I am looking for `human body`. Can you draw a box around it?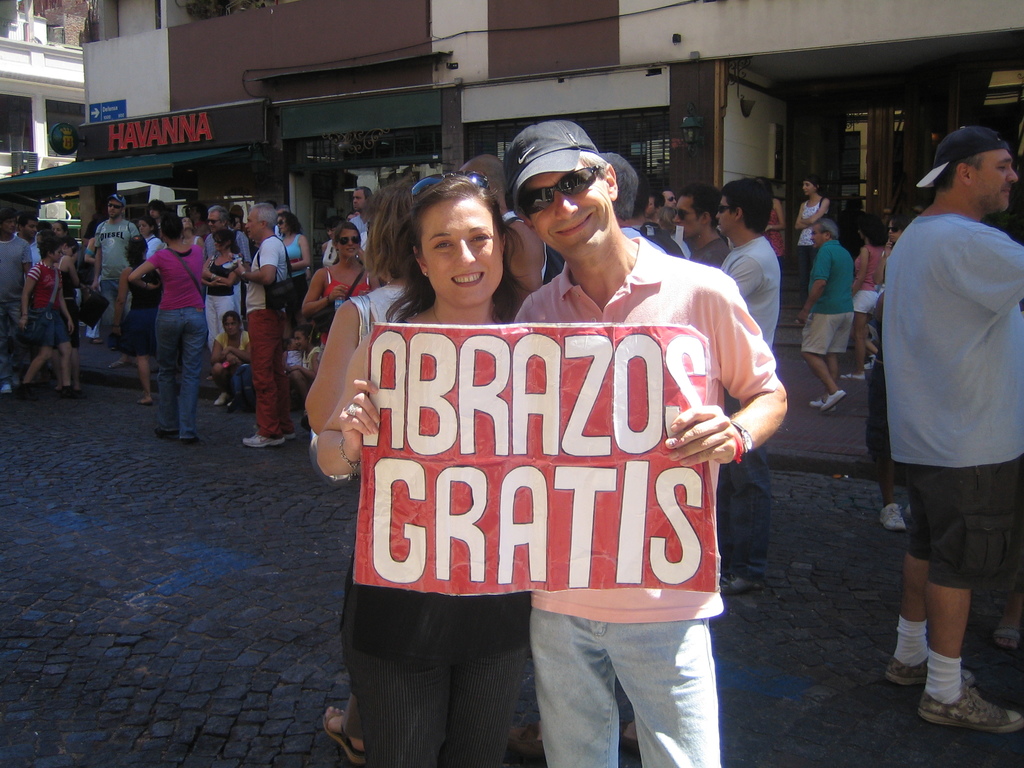
Sure, the bounding box is (left=113, top=239, right=168, bottom=408).
